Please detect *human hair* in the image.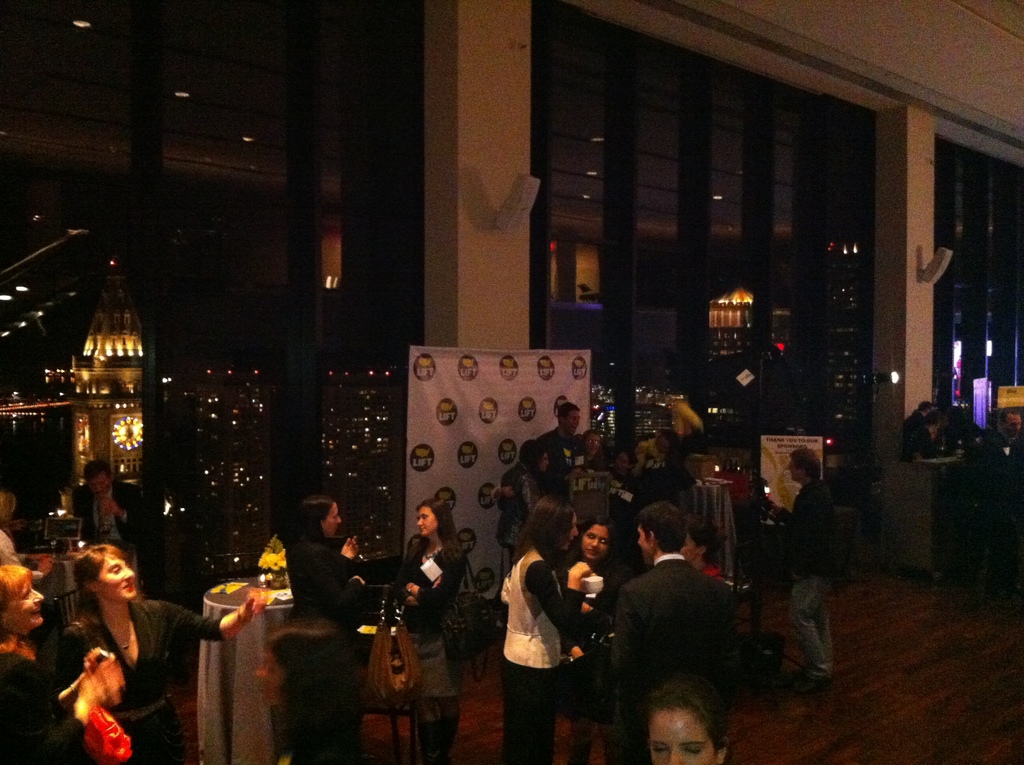
(531,496,582,566).
